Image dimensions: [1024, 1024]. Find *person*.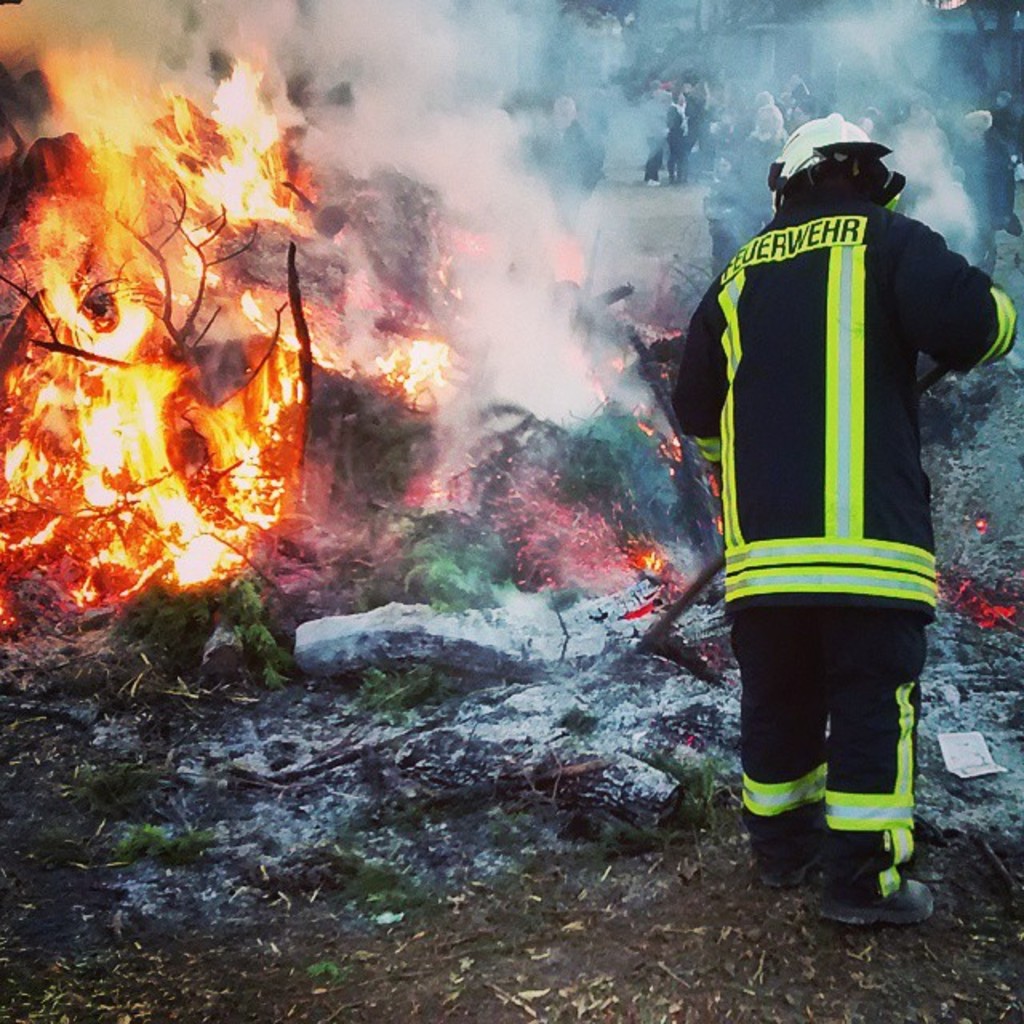
Rect(674, 114, 1022, 931).
